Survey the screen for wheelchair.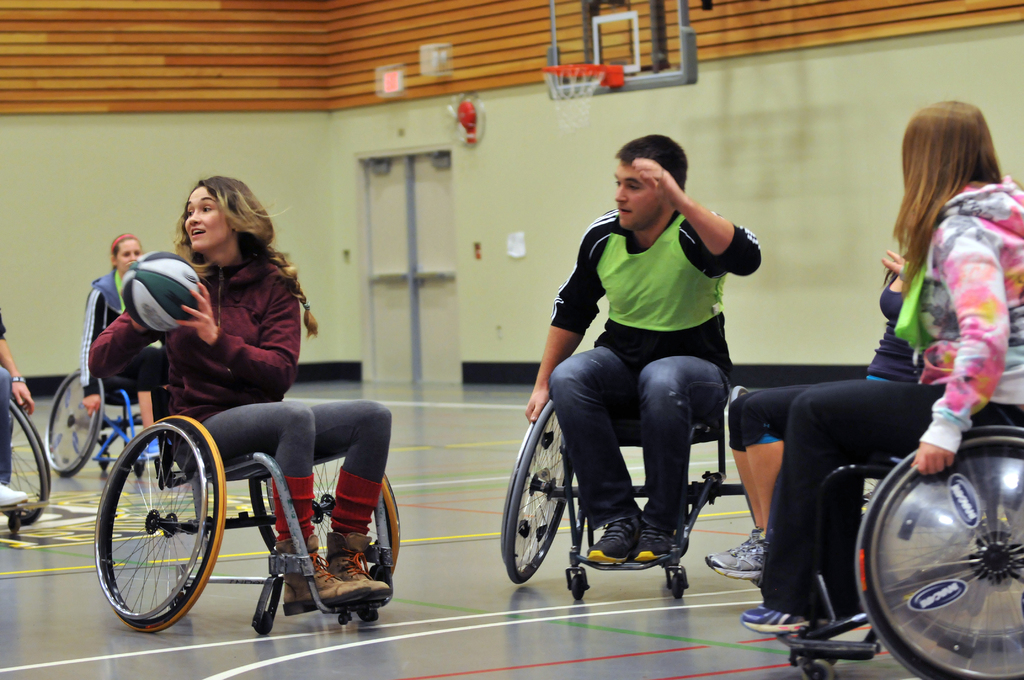
Survey found: (99, 302, 412, 629).
